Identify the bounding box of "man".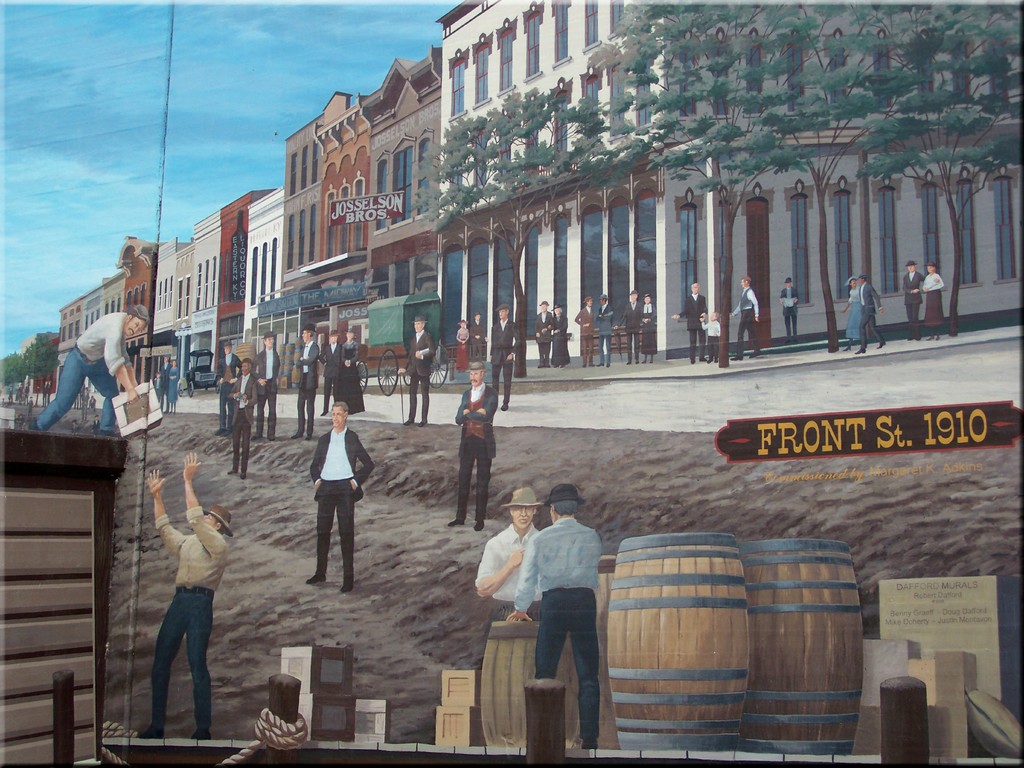
289/322/321/440.
